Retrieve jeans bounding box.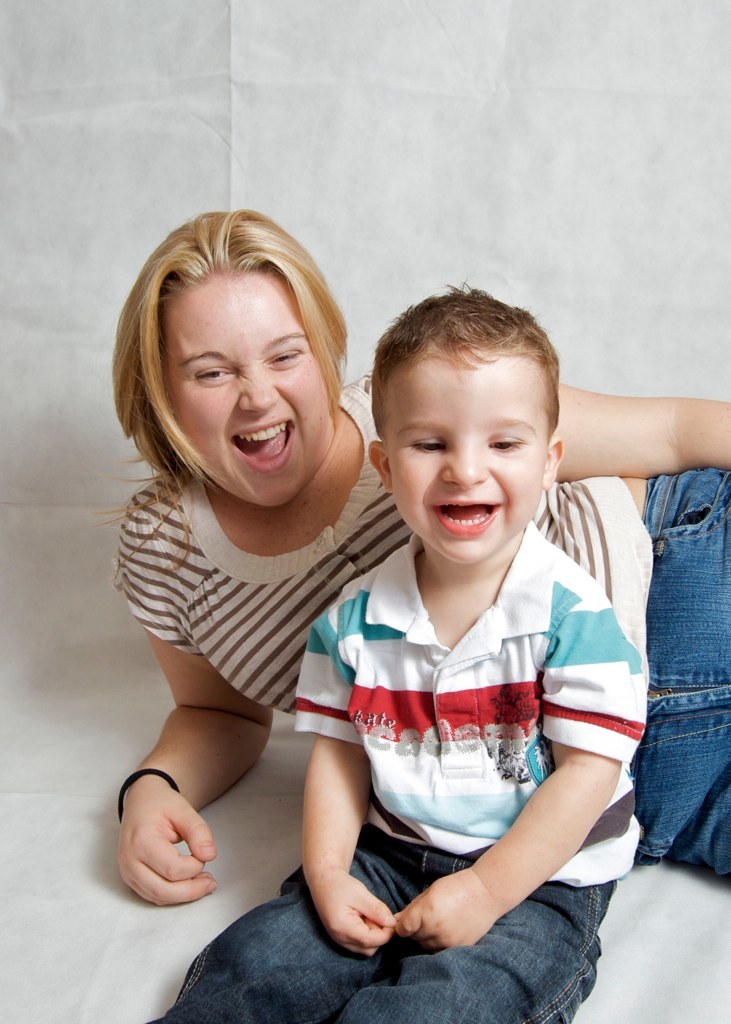
Bounding box: (217,781,645,1017).
